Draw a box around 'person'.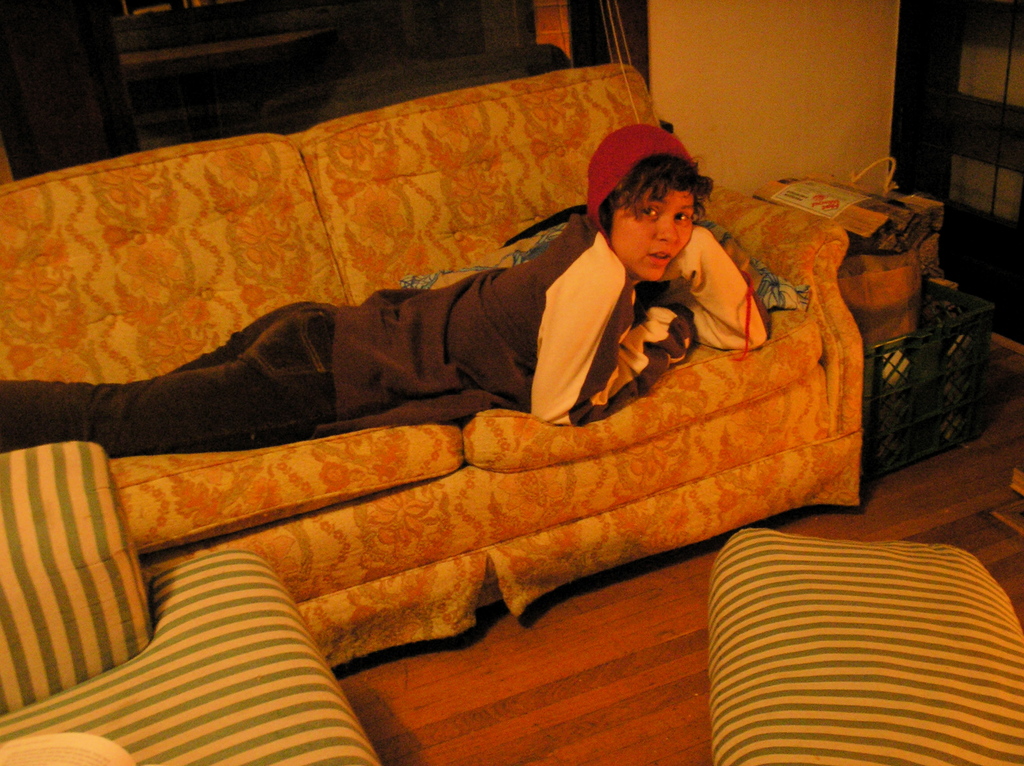
[0,110,774,457].
